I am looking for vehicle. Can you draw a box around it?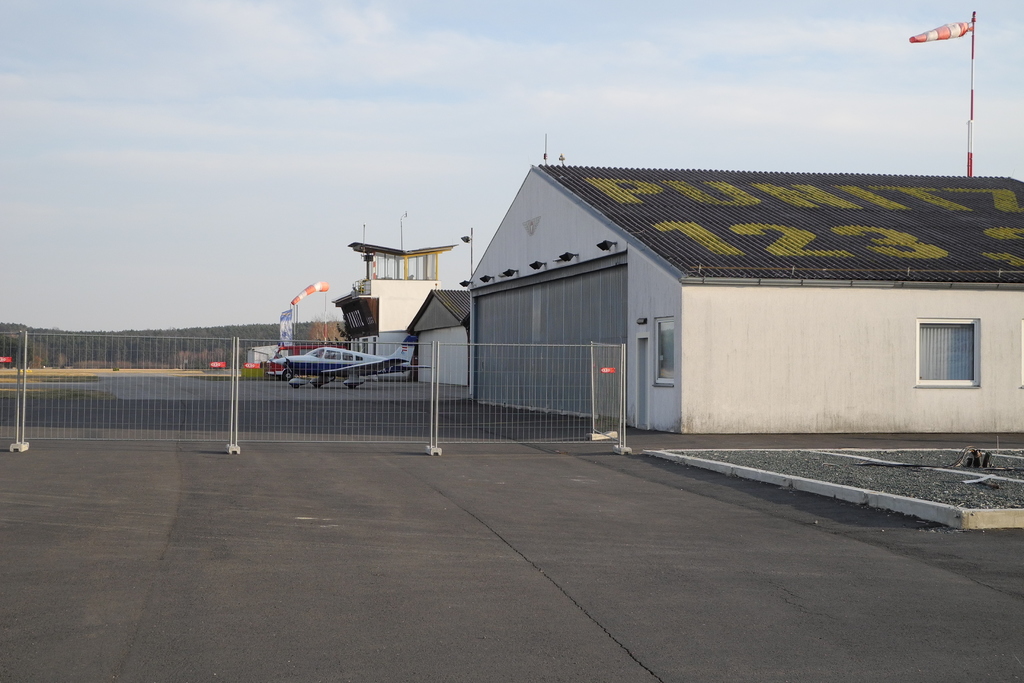
Sure, the bounding box is pyautogui.locateOnScreen(270, 333, 434, 388).
